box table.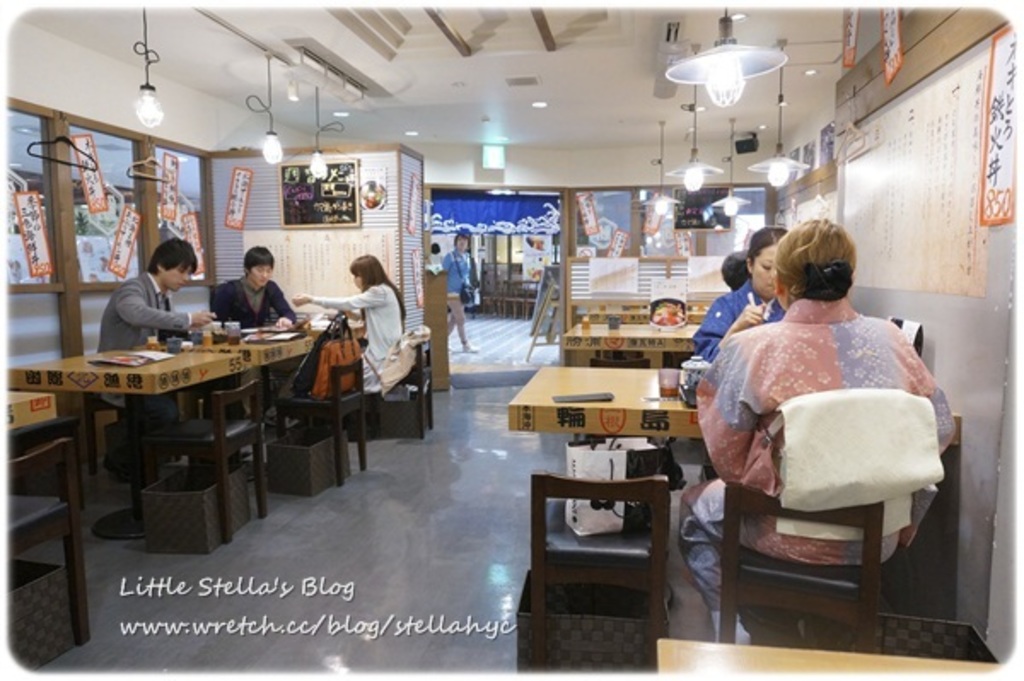
bbox(0, 384, 56, 444).
